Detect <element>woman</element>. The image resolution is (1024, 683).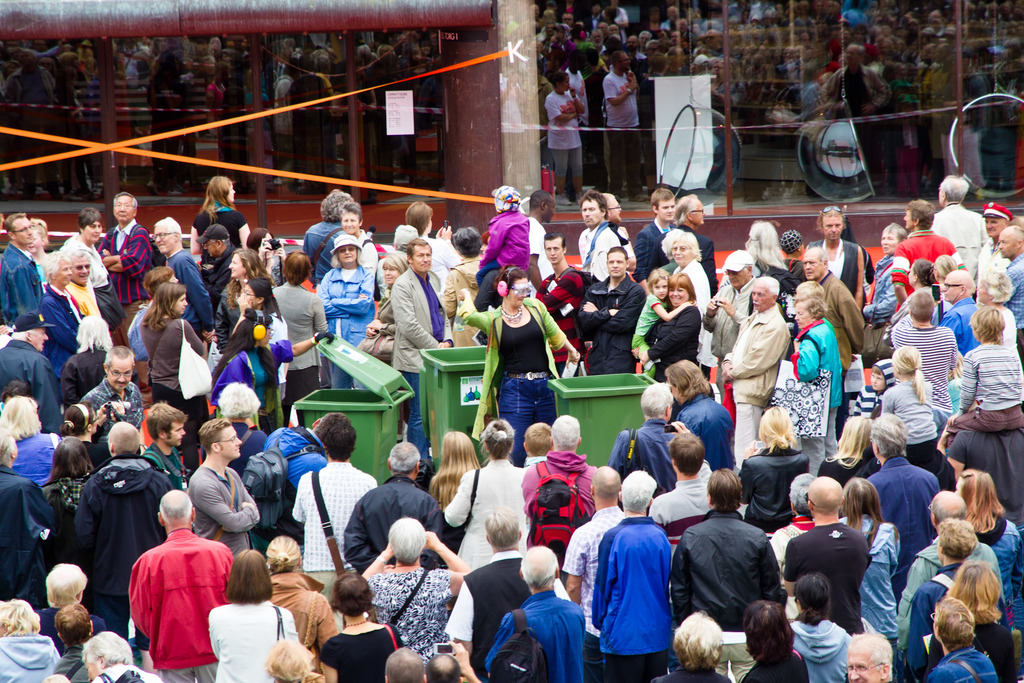
436 226 488 350.
